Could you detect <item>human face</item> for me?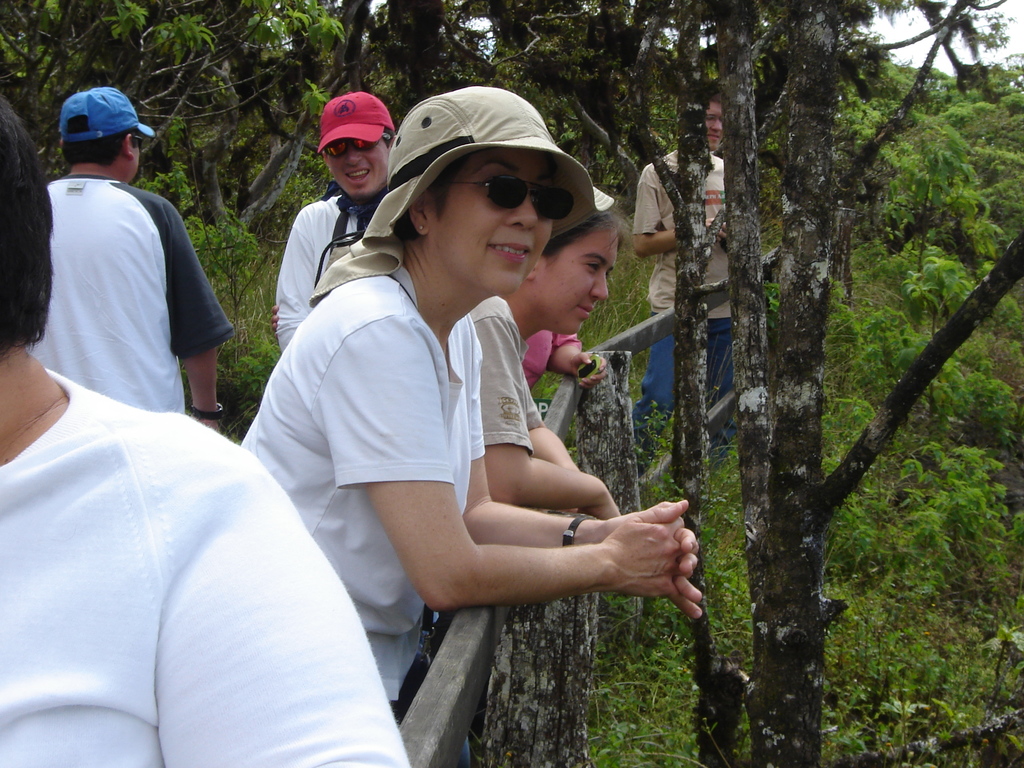
Detection result: bbox(541, 229, 618, 339).
